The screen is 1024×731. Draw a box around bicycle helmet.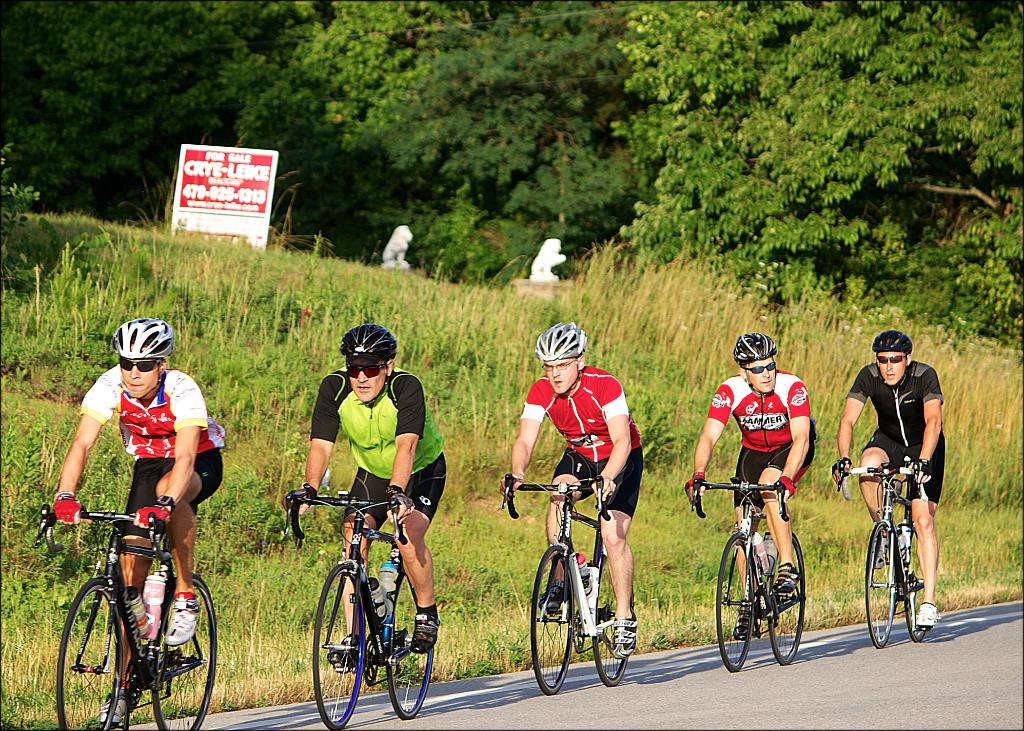
870/328/915/354.
